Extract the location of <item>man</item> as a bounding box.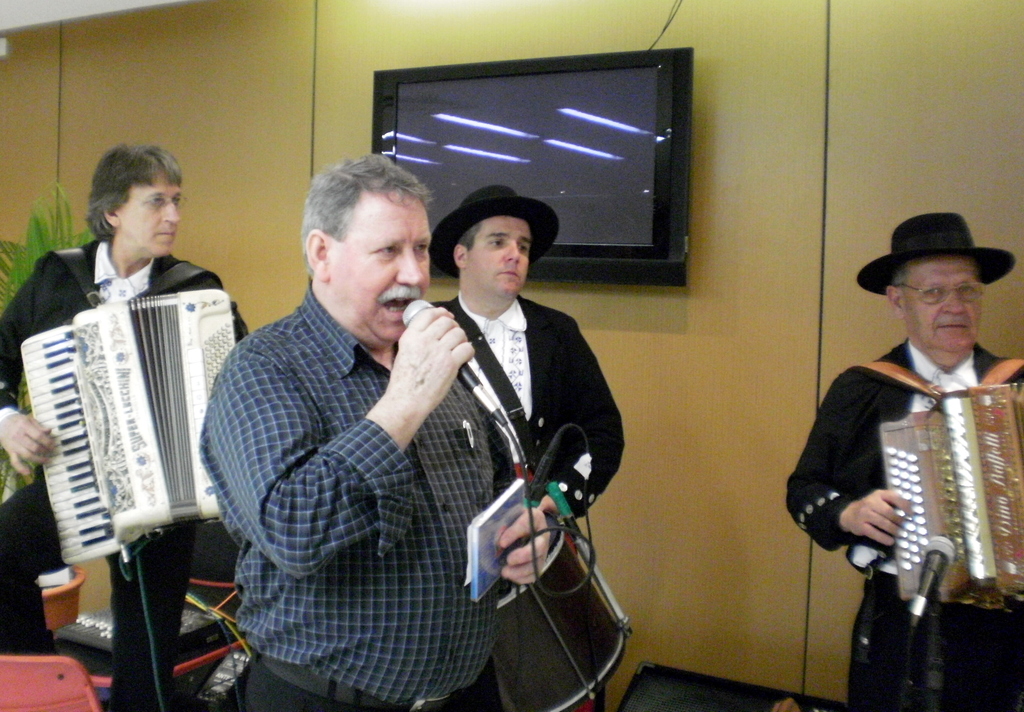
region(772, 204, 1023, 711).
